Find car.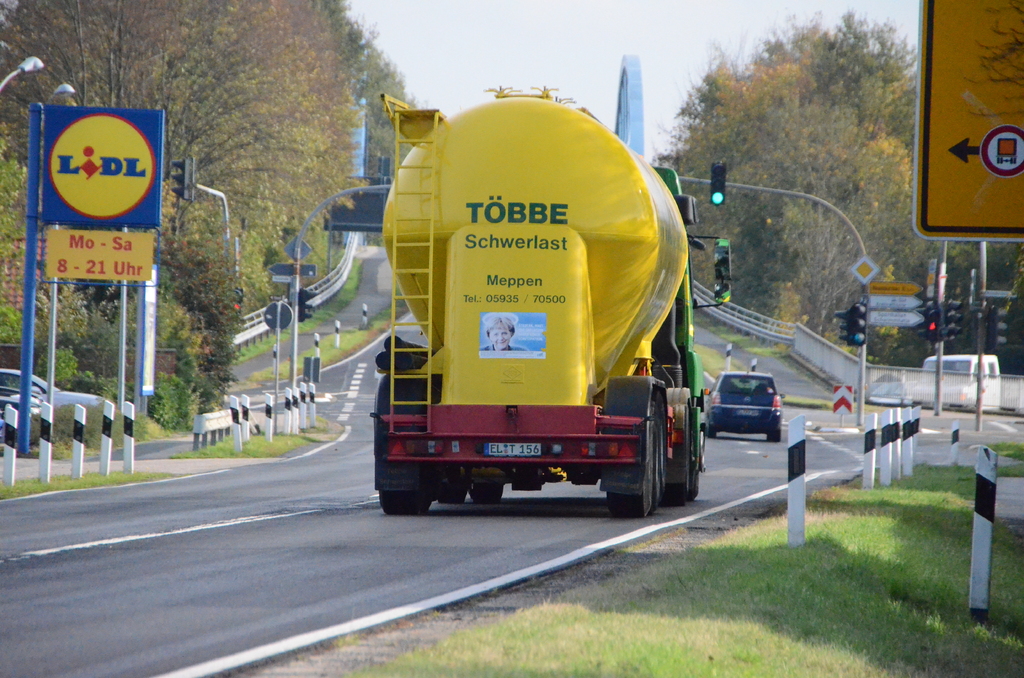
rect(705, 350, 792, 448).
